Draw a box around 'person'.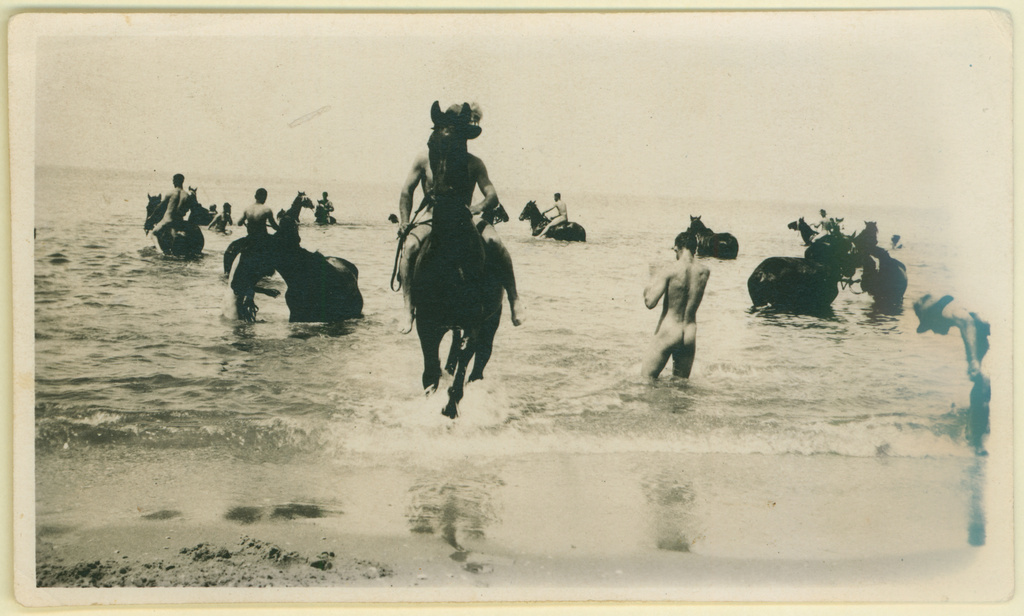
[244, 184, 268, 255].
